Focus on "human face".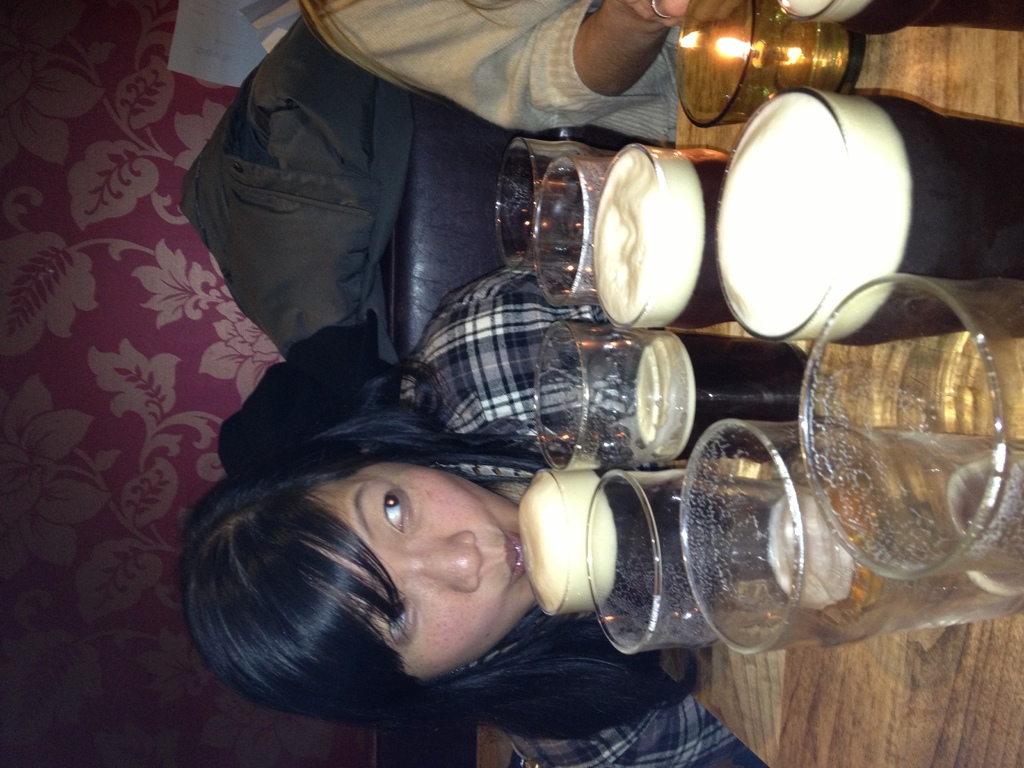
Focused at 307 463 540 684.
